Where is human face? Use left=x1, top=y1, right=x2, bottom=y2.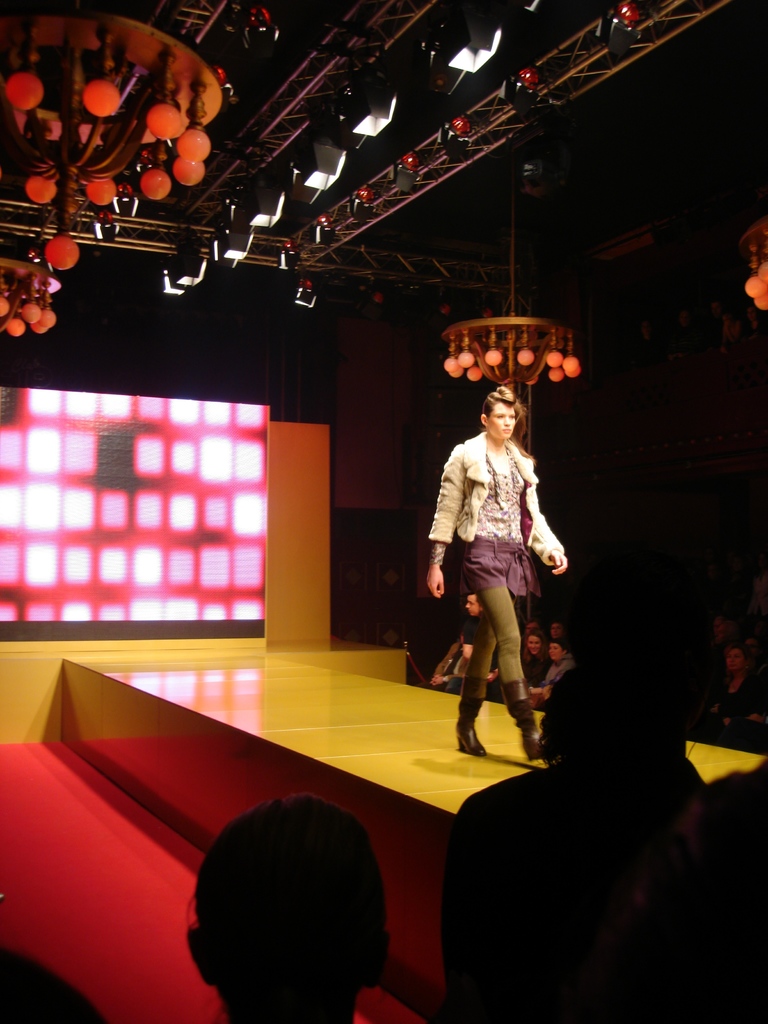
left=715, top=621, right=727, bottom=637.
